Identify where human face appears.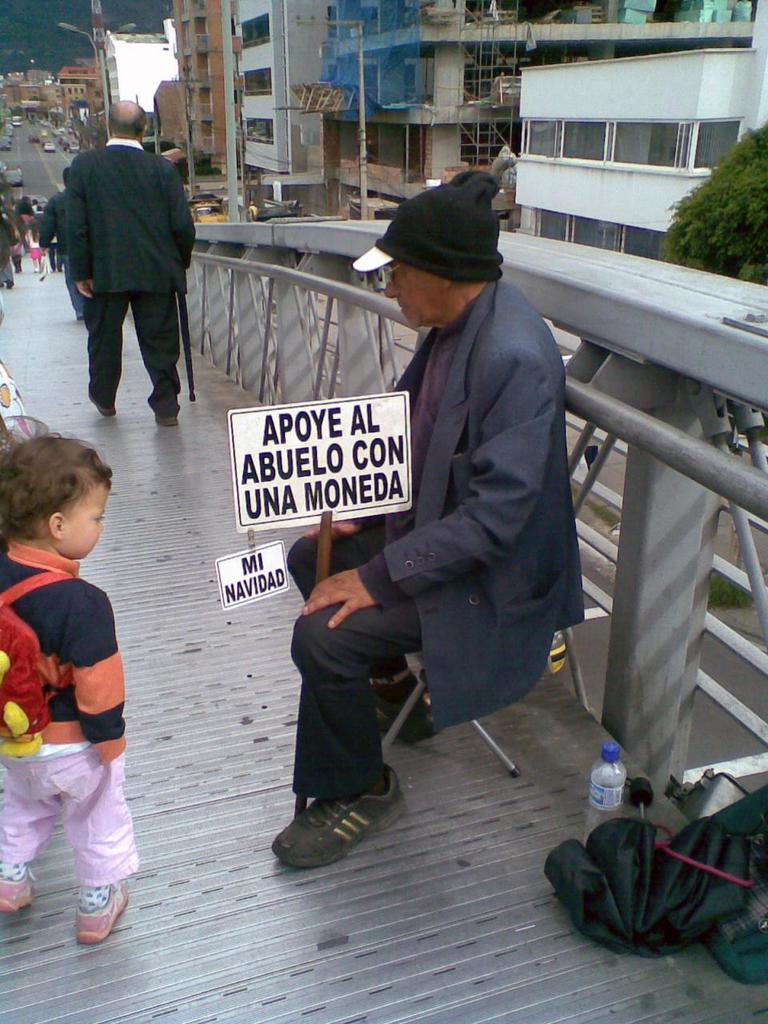
Appears at {"x1": 60, "y1": 480, "x2": 110, "y2": 564}.
